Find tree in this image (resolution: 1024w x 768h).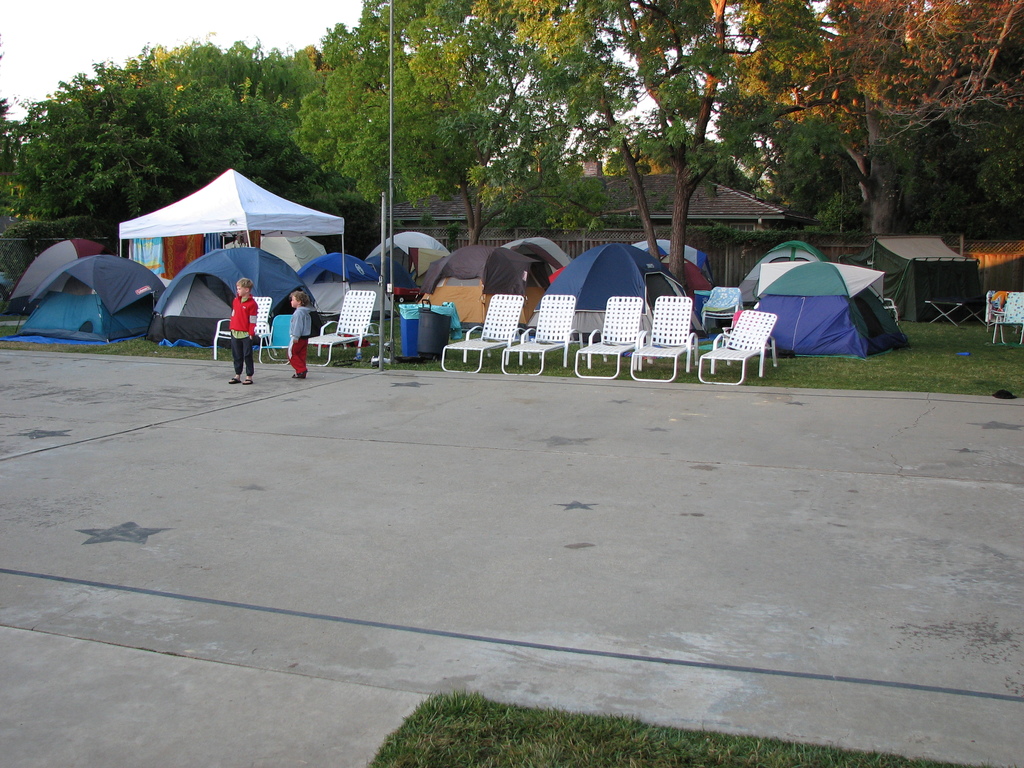
0, 0, 376, 260.
